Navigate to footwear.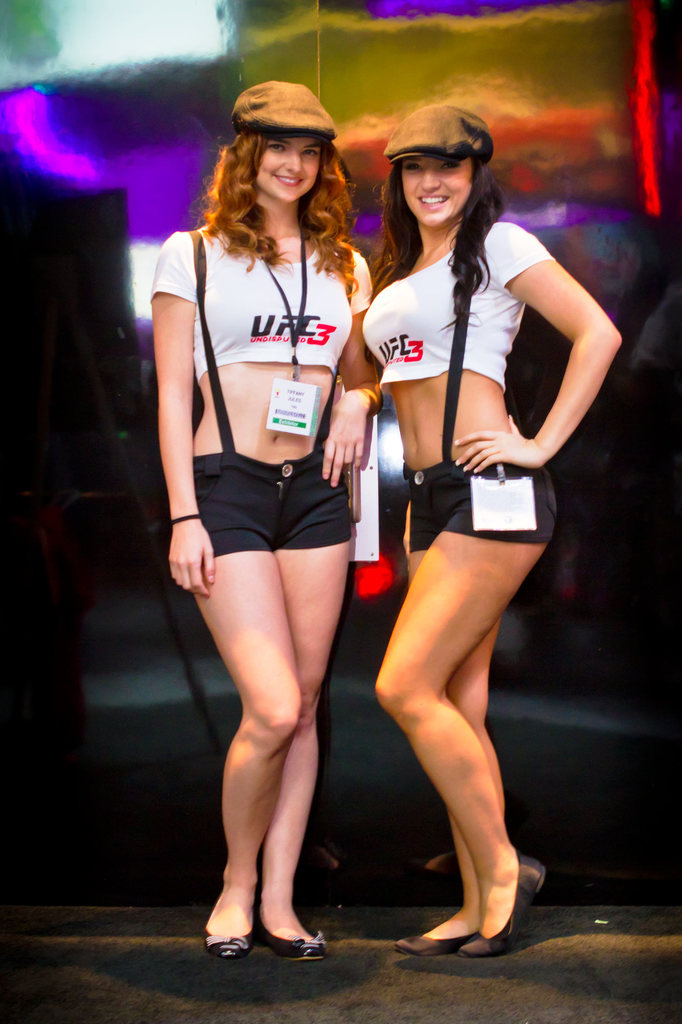
Navigation target: box(256, 920, 322, 960).
